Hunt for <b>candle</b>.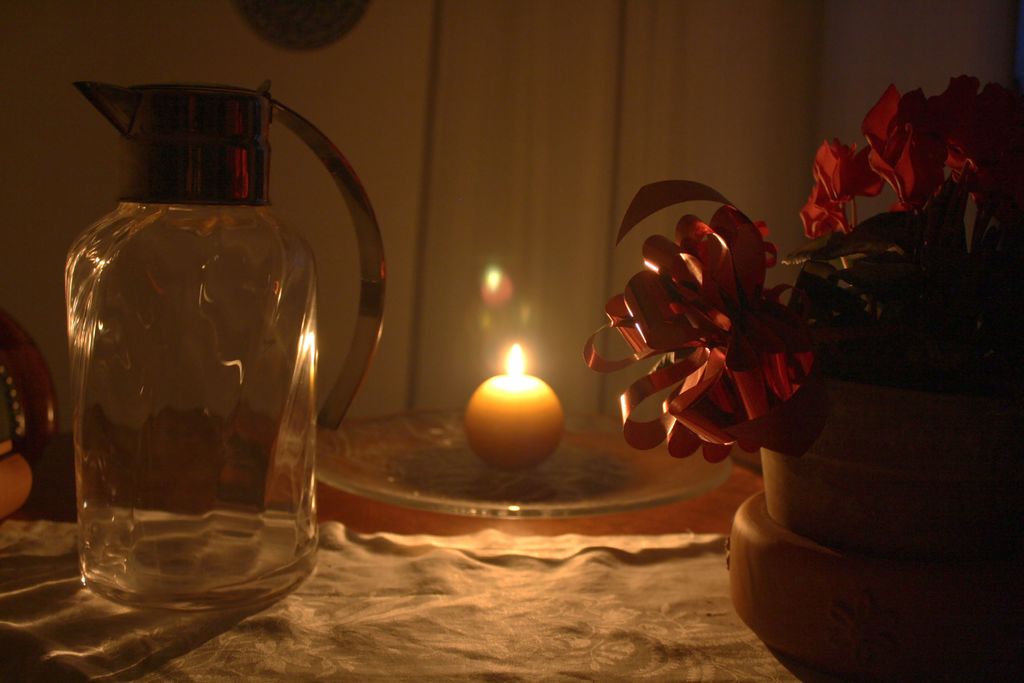
Hunted down at BBox(465, 343, 563, 472).
